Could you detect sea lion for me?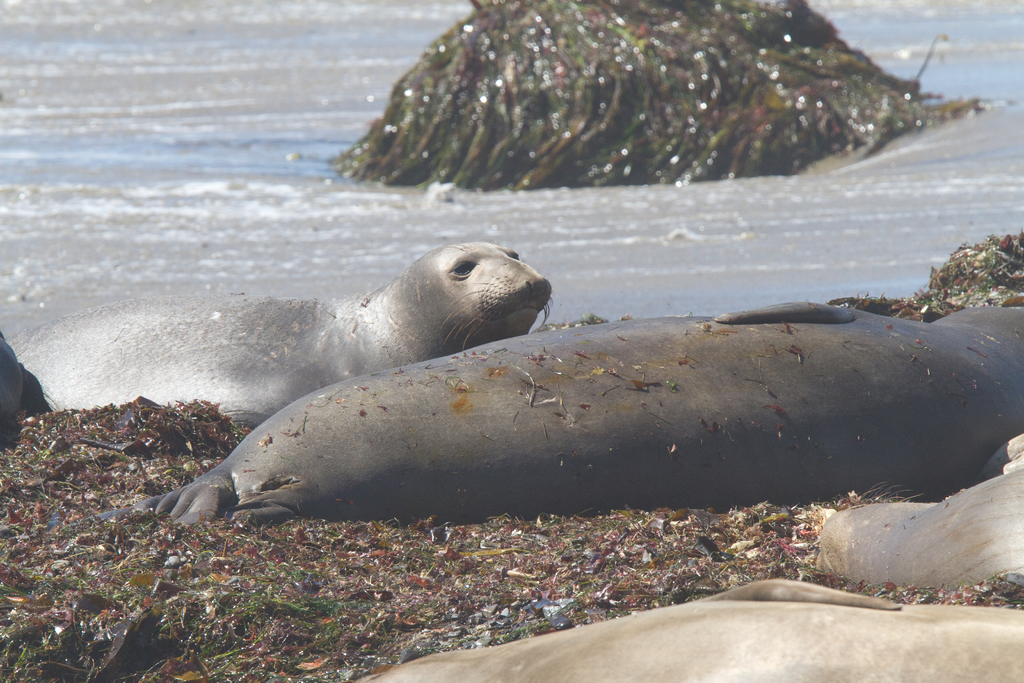
Detection result: locate(808, 466, 1023, 570).
